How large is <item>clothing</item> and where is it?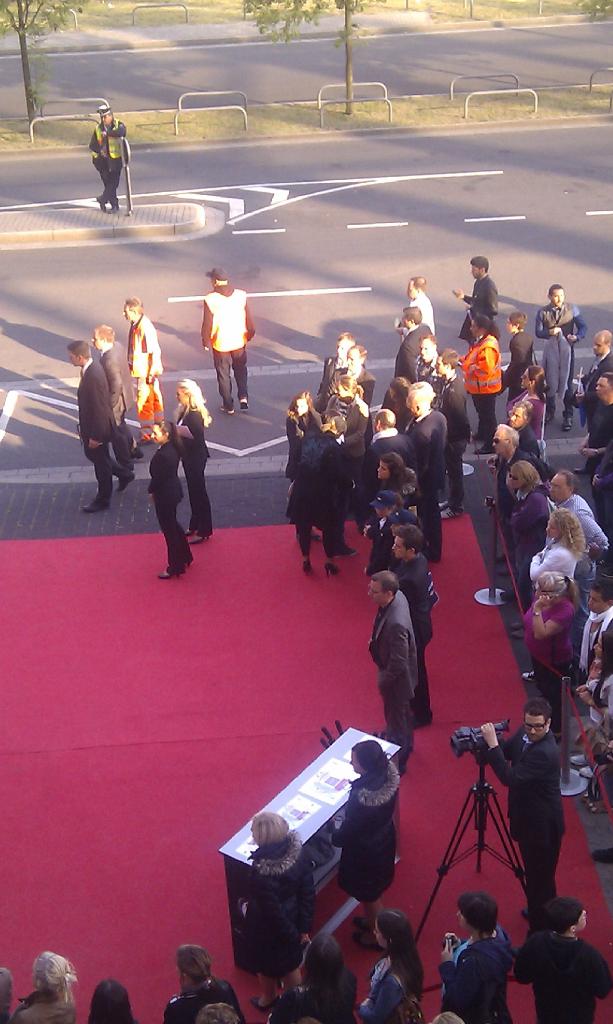
Bounding box: box=[163, 980, 247, 1023].
